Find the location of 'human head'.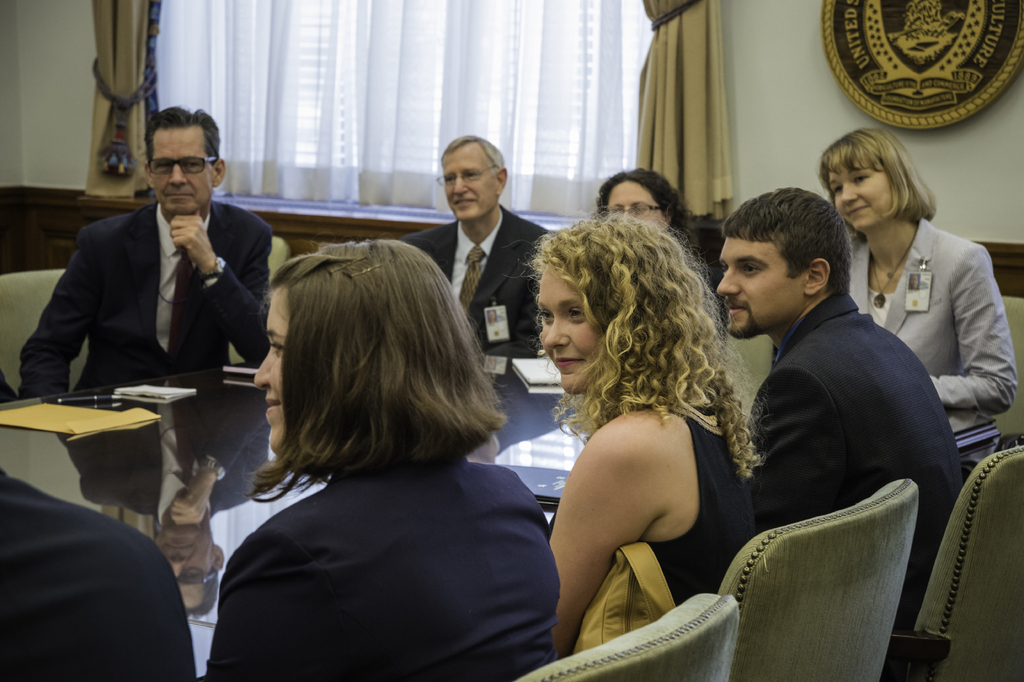
Location: (248,240,483,478).
